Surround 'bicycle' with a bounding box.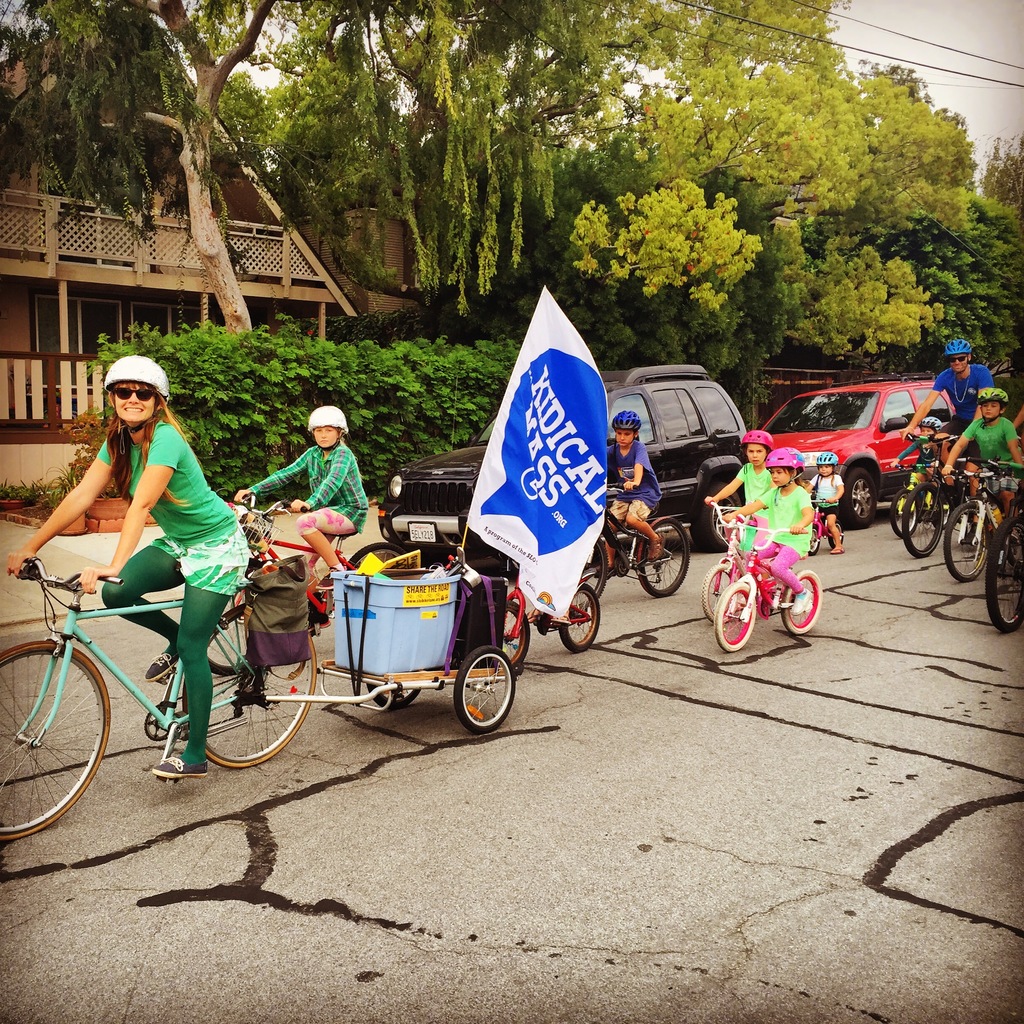
<box>579,489,687,600</box>.
